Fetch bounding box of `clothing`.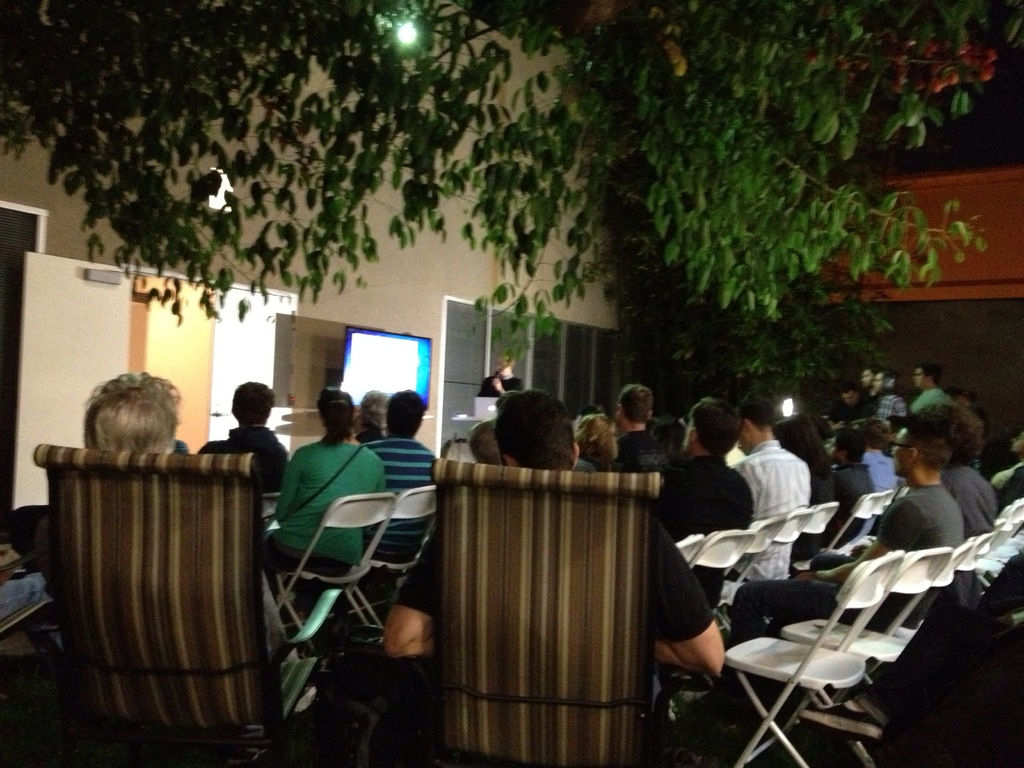
Bbox: 260, 440, 388, 630.
